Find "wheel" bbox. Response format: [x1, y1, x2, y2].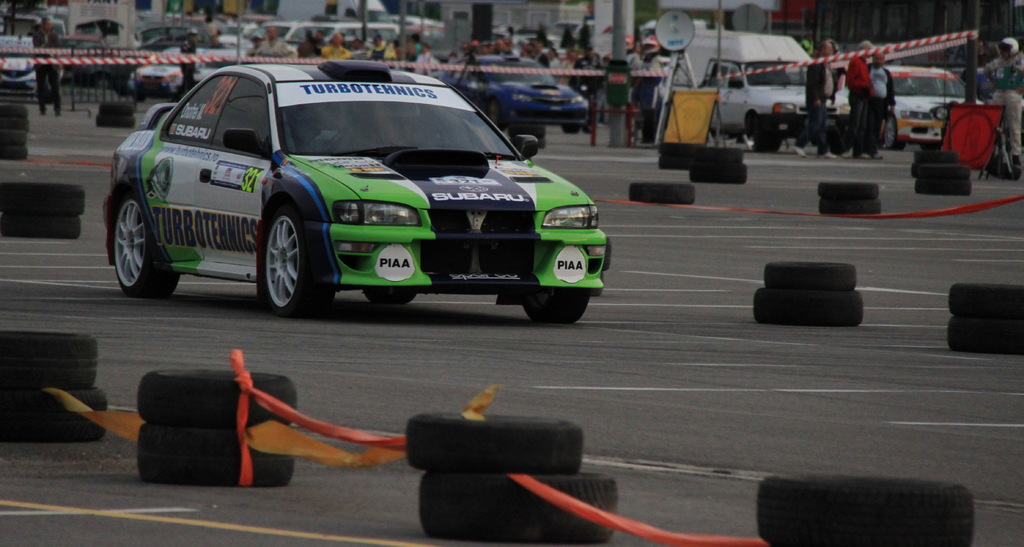
[0, 145, 28, 166].
